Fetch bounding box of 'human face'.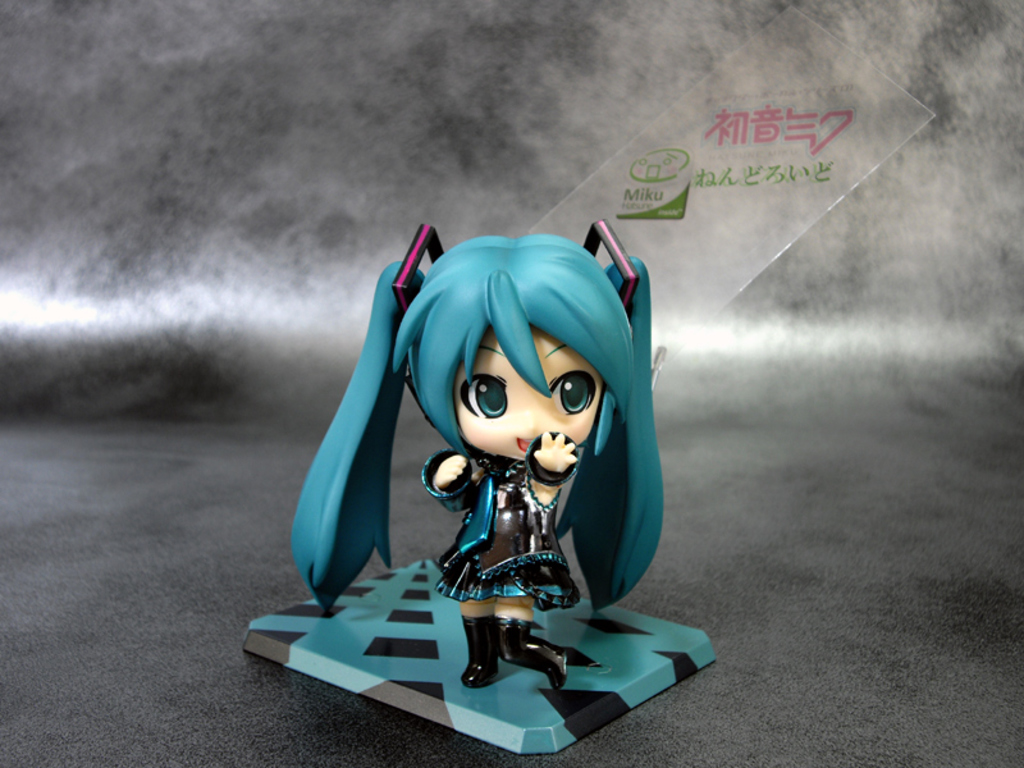
Bbox: {"x1": 451, "y1": 323, "x2": 602, "y2": 462}.
